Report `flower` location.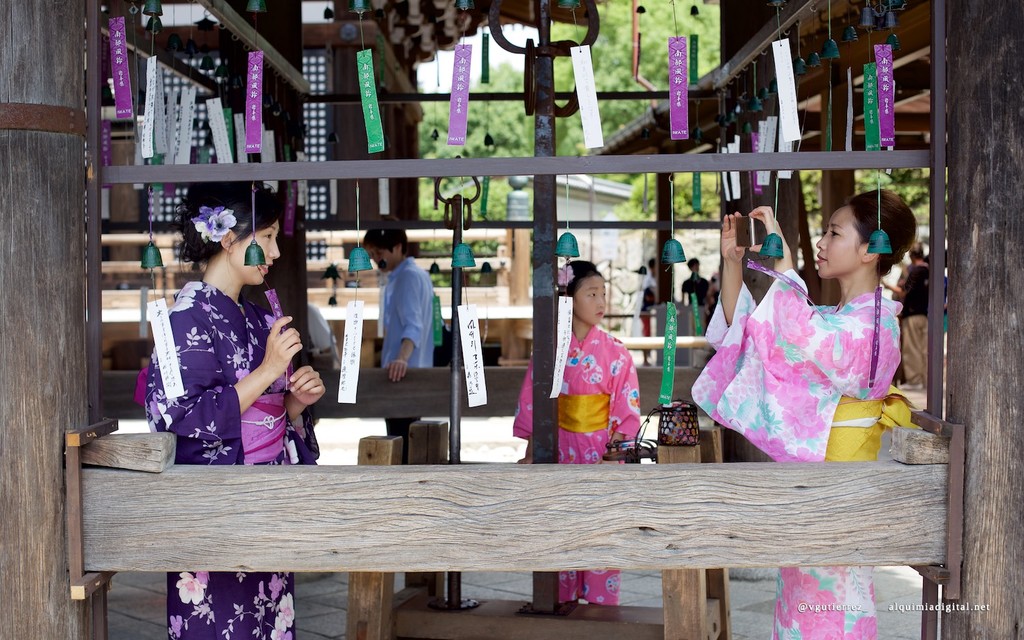
Report: [left=193, top=206, right=227, bottom=224].
